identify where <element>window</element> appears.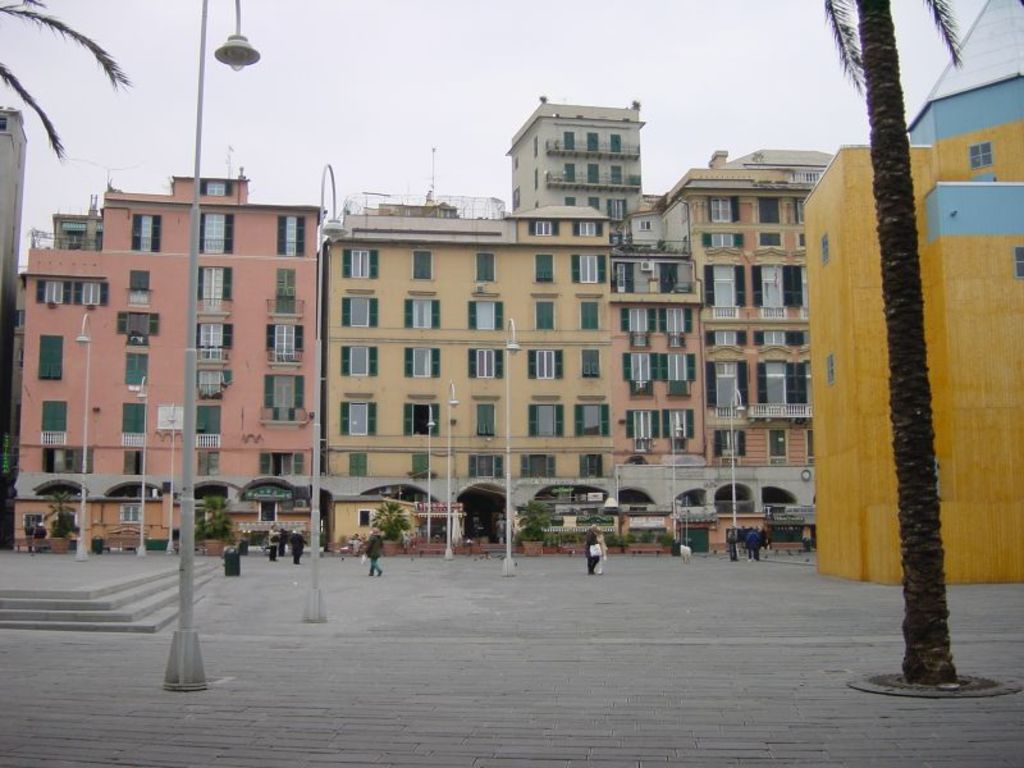
Appears at (x1=125, y1=404, x2=150, y2=445).
